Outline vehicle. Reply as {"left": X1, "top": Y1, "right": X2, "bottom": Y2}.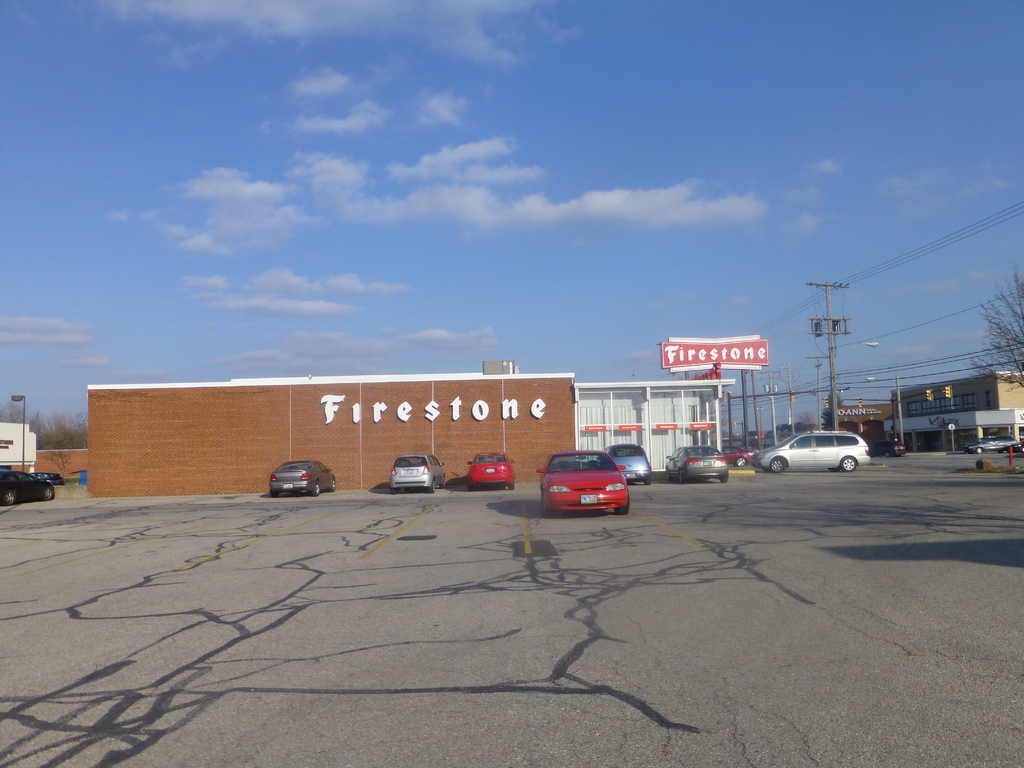
{"left": 606, "top": 442, "right": 655, "bottom": 486}.
